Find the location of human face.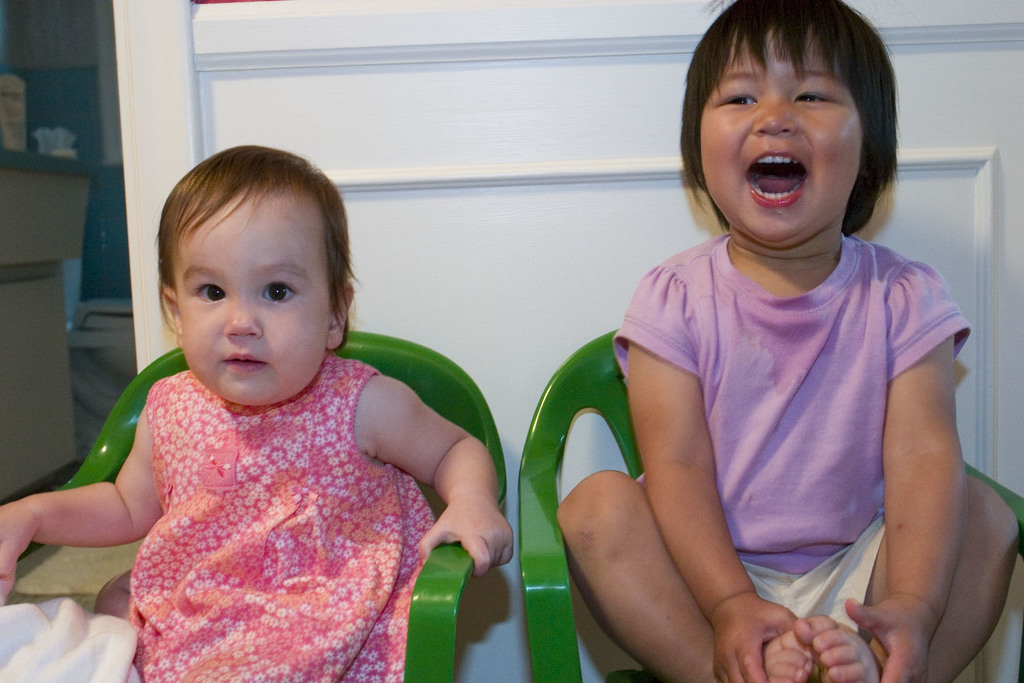
Location: [x1=169, y1=208, x2=328, y2=410].
